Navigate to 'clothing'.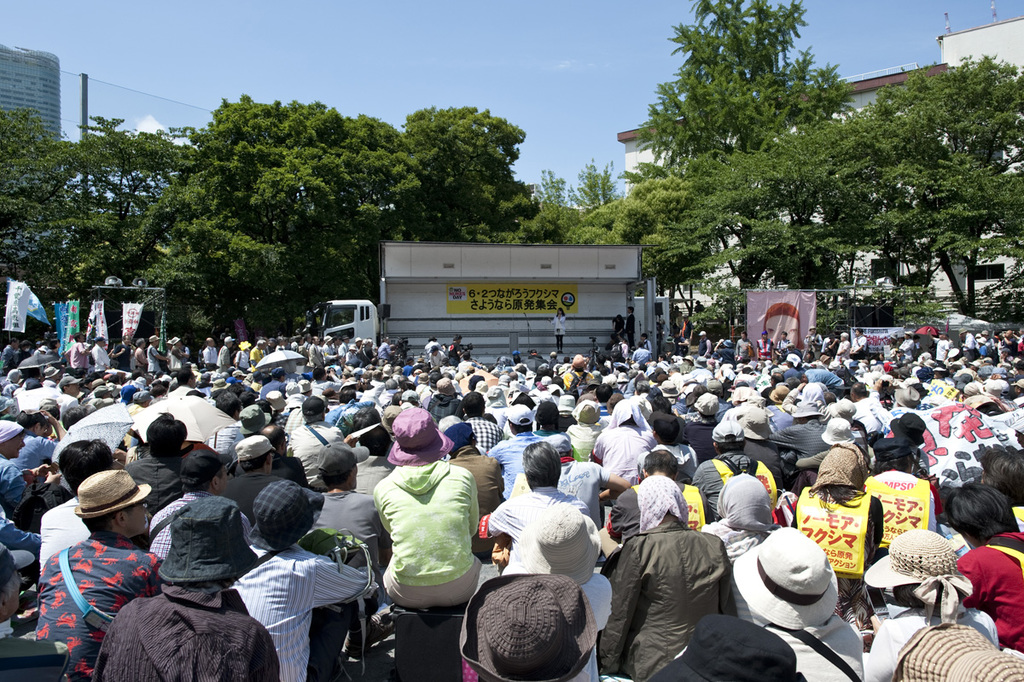
Navigation target: detection(696, 516, 777, 586).
